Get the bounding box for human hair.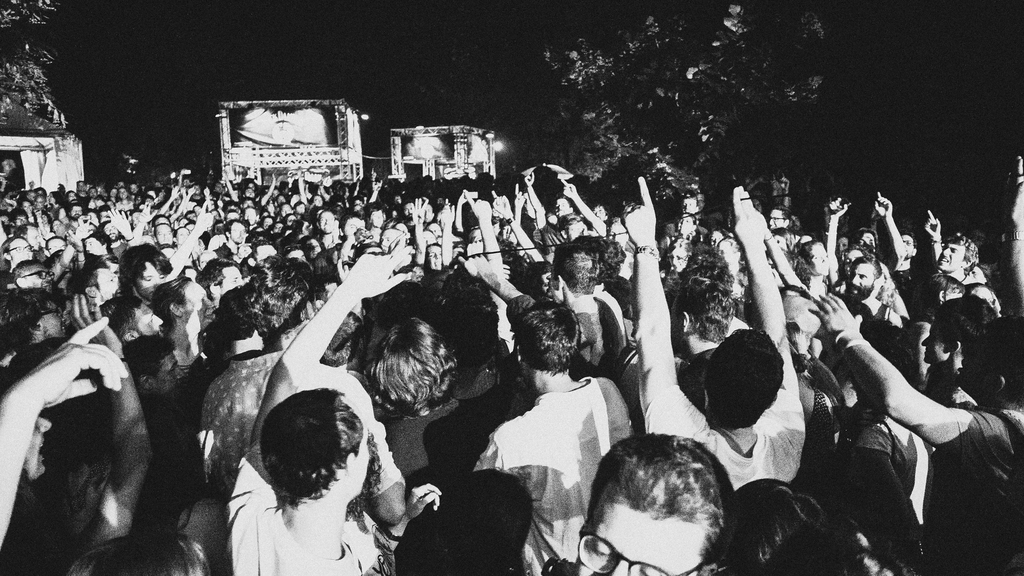
BBox(12, 206, 28, 219).
